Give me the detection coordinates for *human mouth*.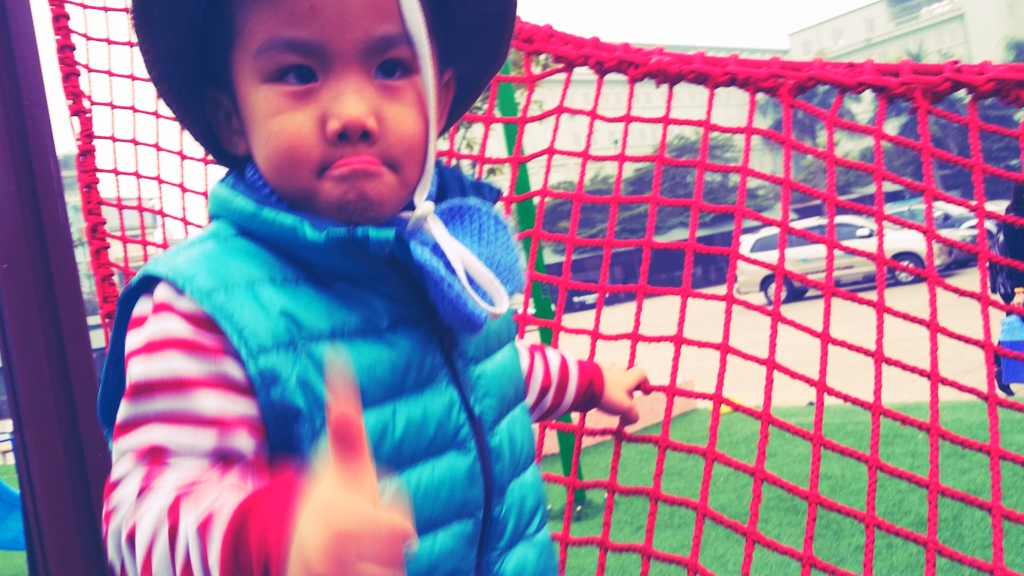
<region>314, 150, 400, 188</region>.
